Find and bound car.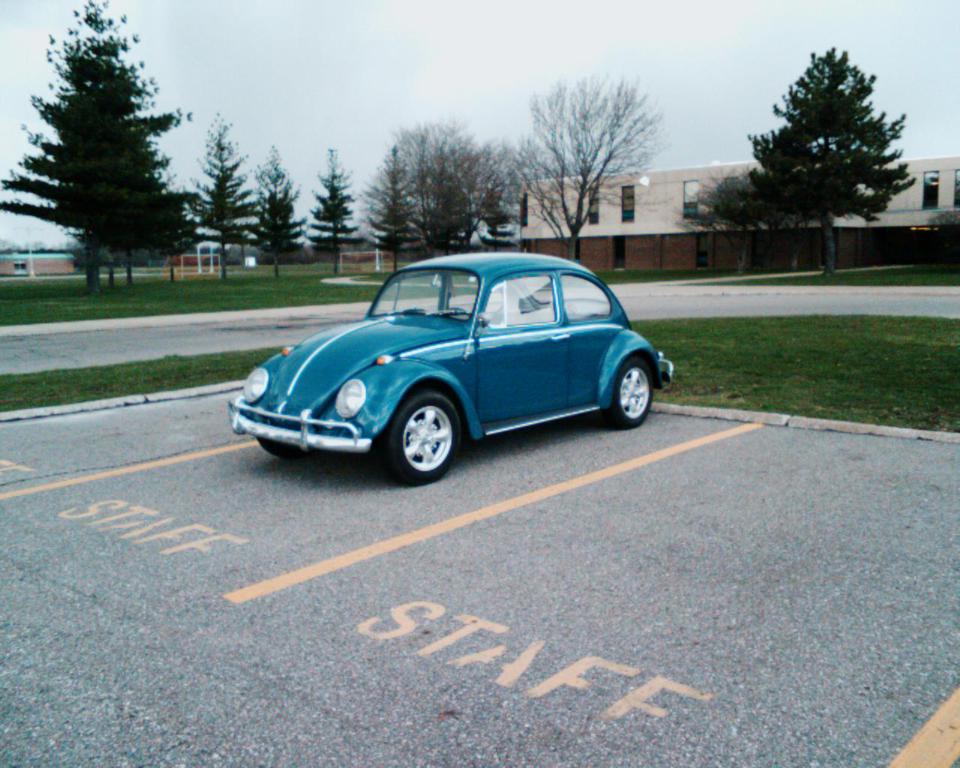
Bound: (x1=225, y1=251, x2=681, y2=475).
